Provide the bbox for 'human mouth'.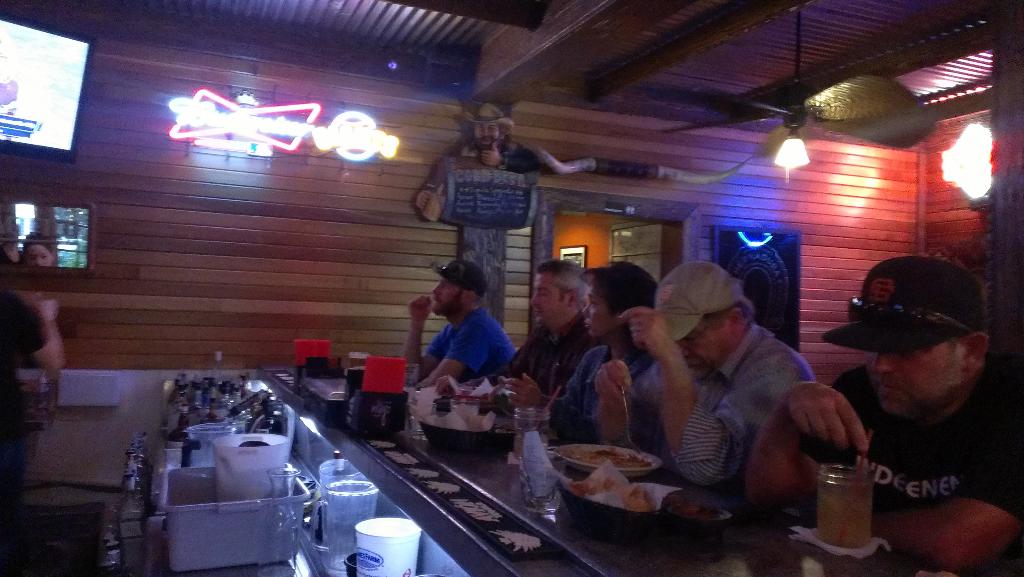
<box>872,375,908,395</box>.
